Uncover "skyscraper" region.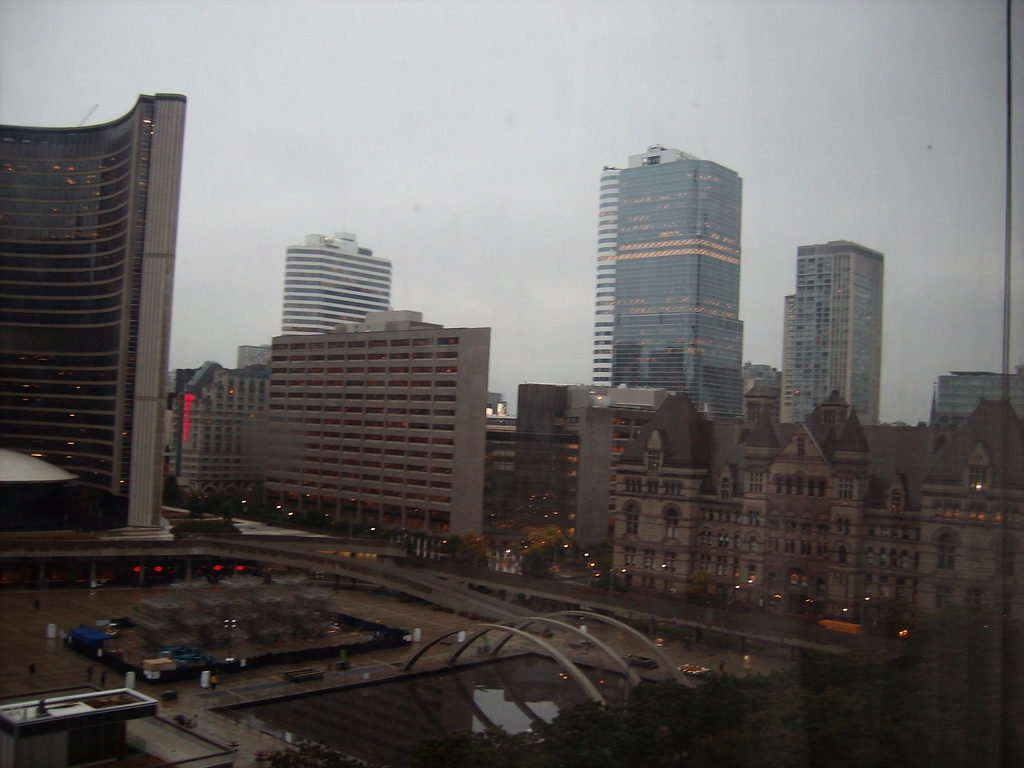
Uncovered: bbox(0, 93, 182, 537).
